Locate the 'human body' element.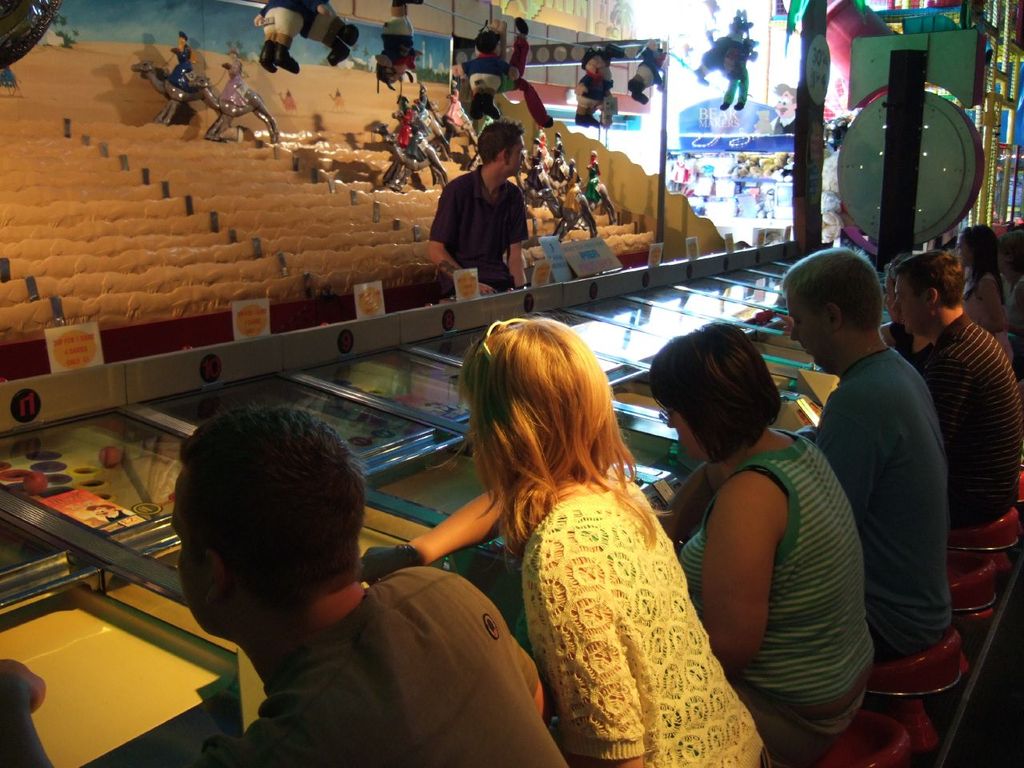
Element bbox: rect(181, 406, 574, 767).
